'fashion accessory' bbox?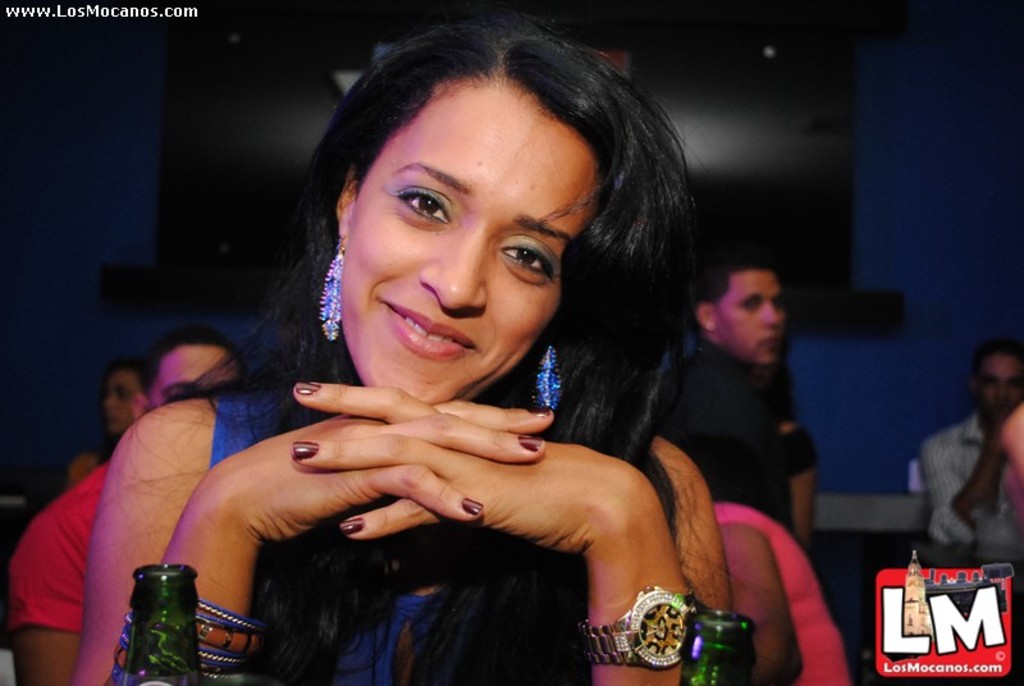
x1=315, y1=237, x2=344, y2=340
